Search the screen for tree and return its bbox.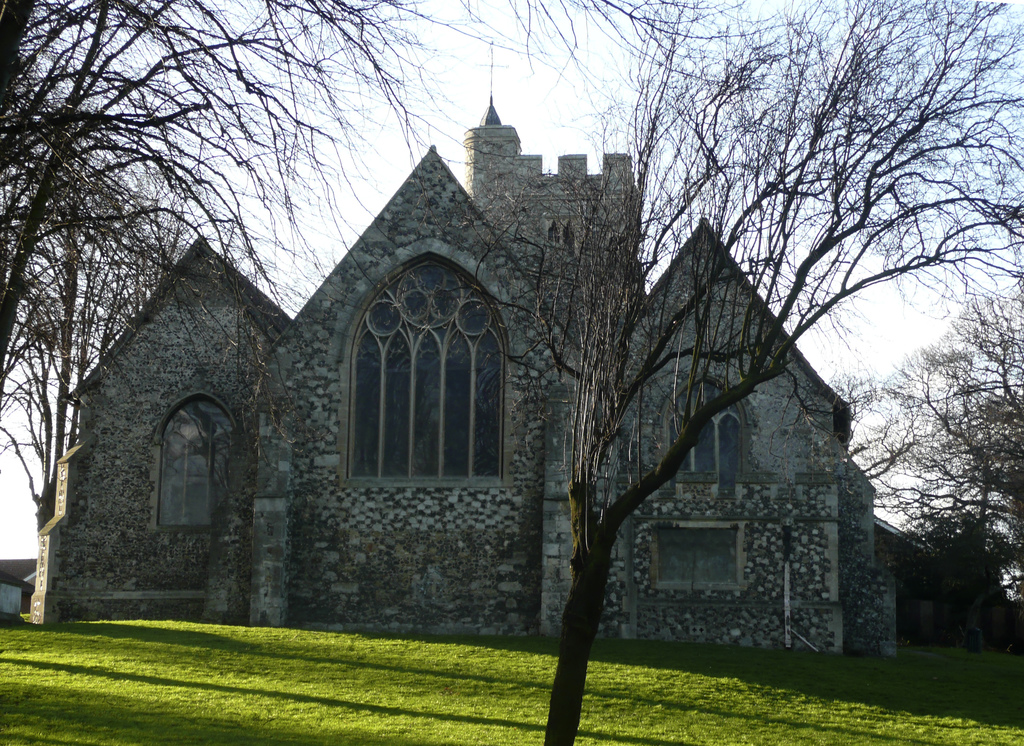
Found: 5, 157, 181, 541.
